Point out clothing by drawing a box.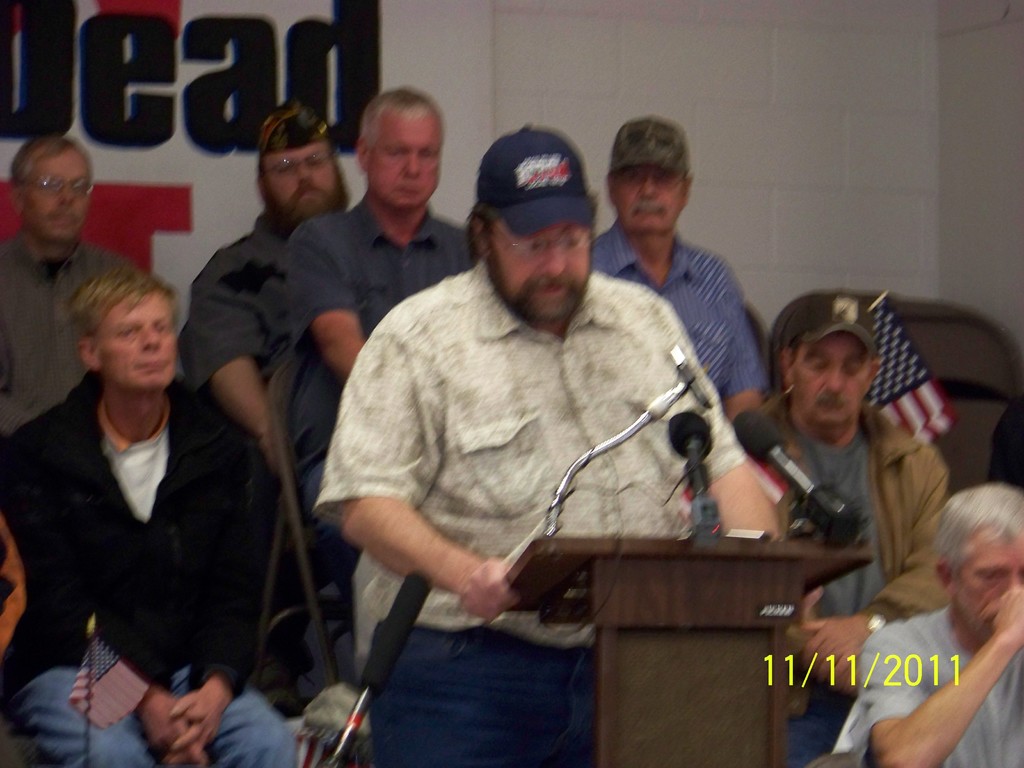
bbox=[309, 257, 752, 767].
